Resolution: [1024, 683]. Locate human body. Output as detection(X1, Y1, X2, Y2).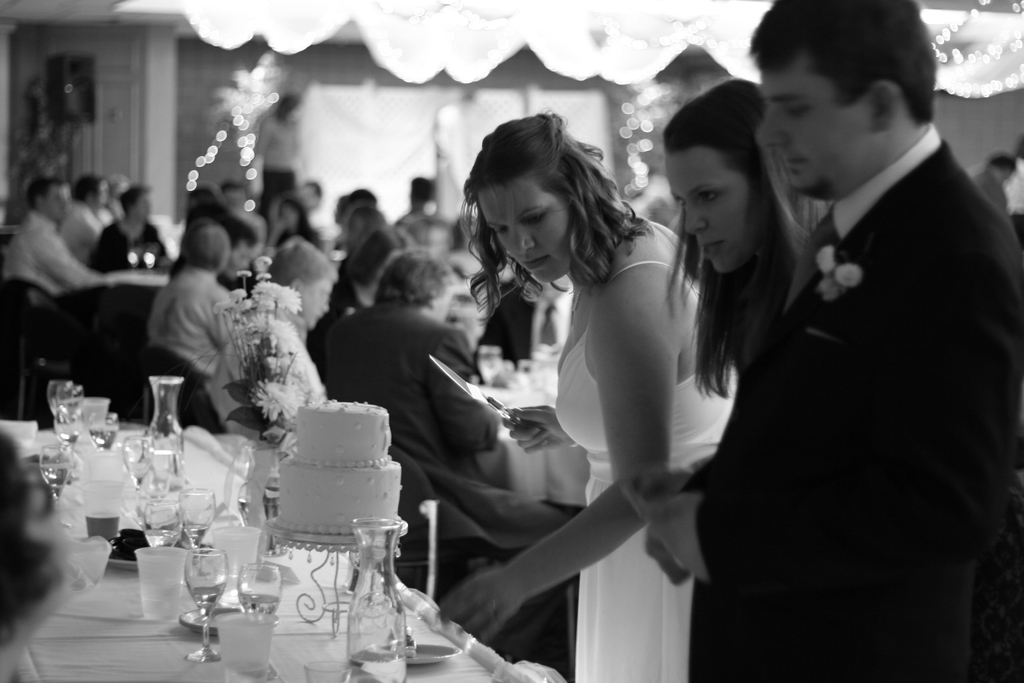
detection(111, 174, 129, 222).
